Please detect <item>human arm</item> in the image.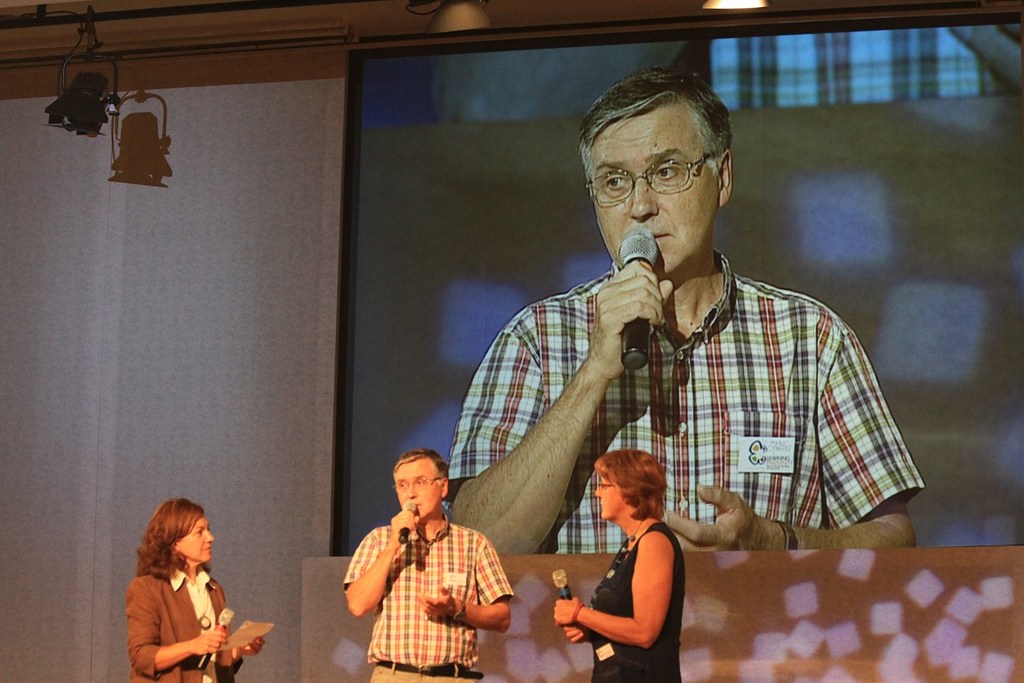
bbox=(121, 580, 229, 675).
